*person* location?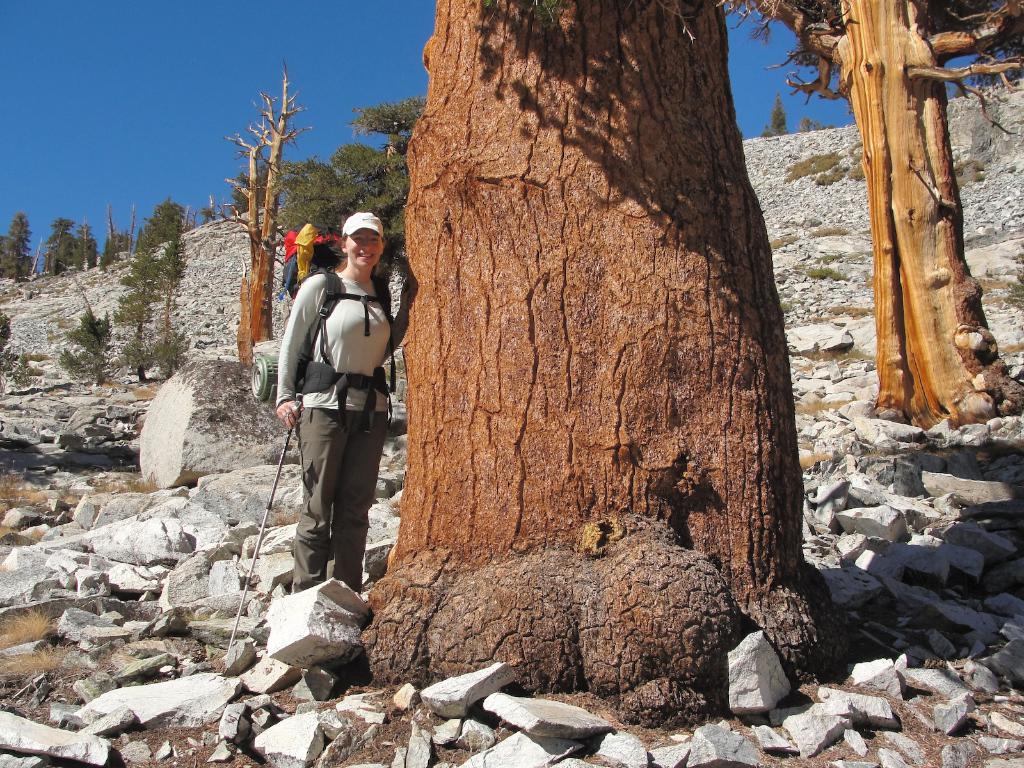
left=278, top=208, right=420, bottom=592
